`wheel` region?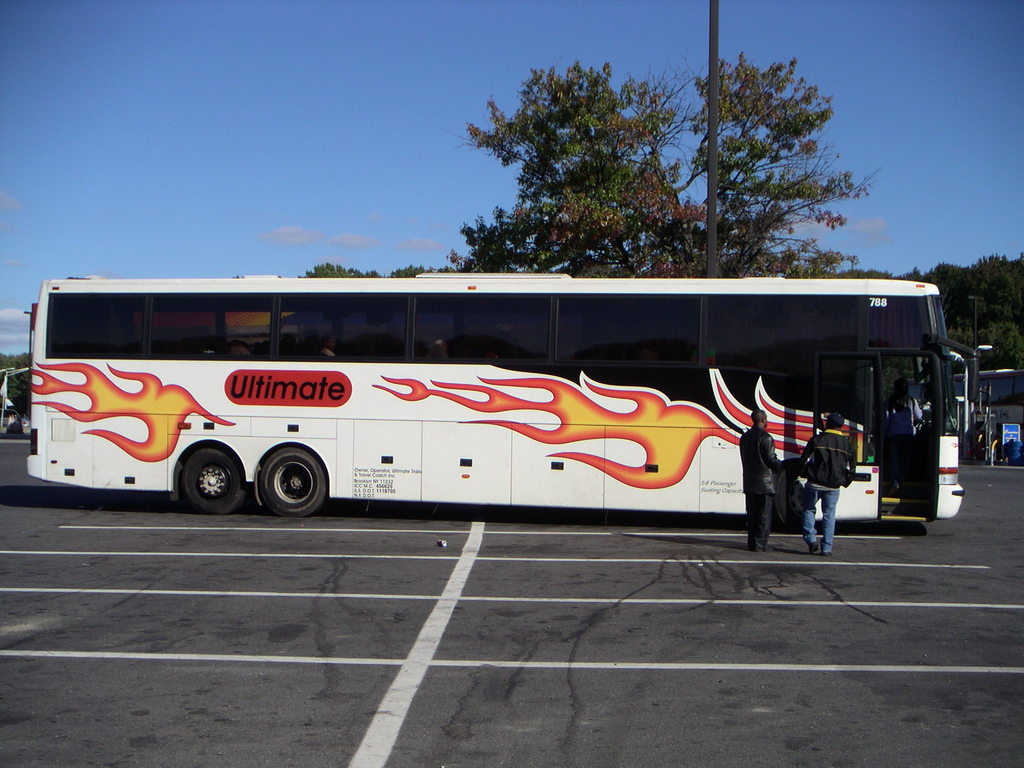
rect(255, 447, 326, 517)
